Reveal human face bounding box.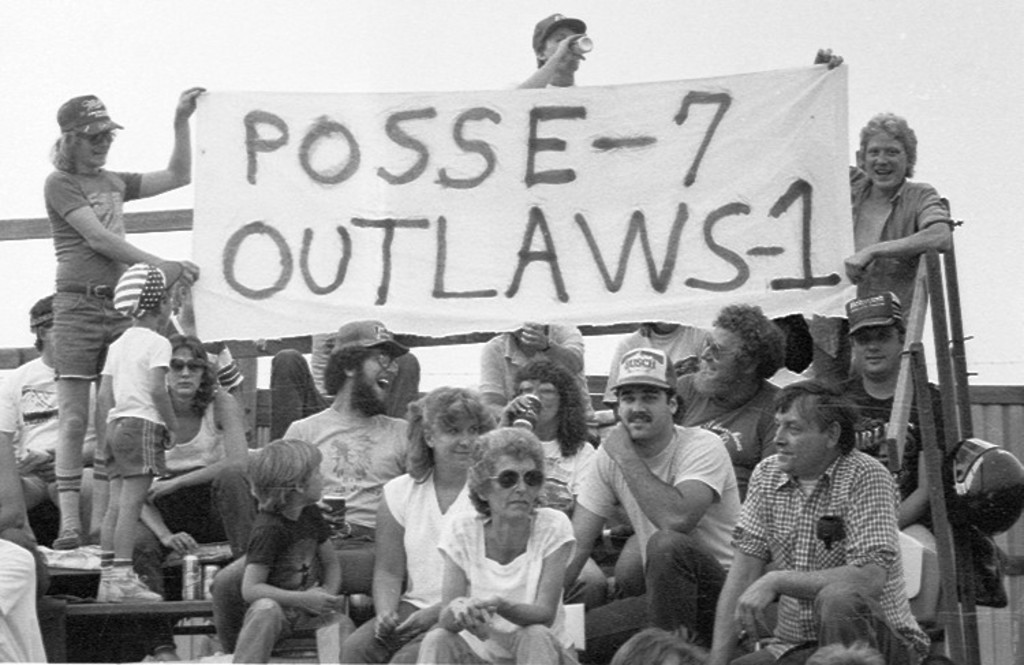
Revealed: {"x1": 363, "y1": 336, "x2": 397, "y2": 407}.
